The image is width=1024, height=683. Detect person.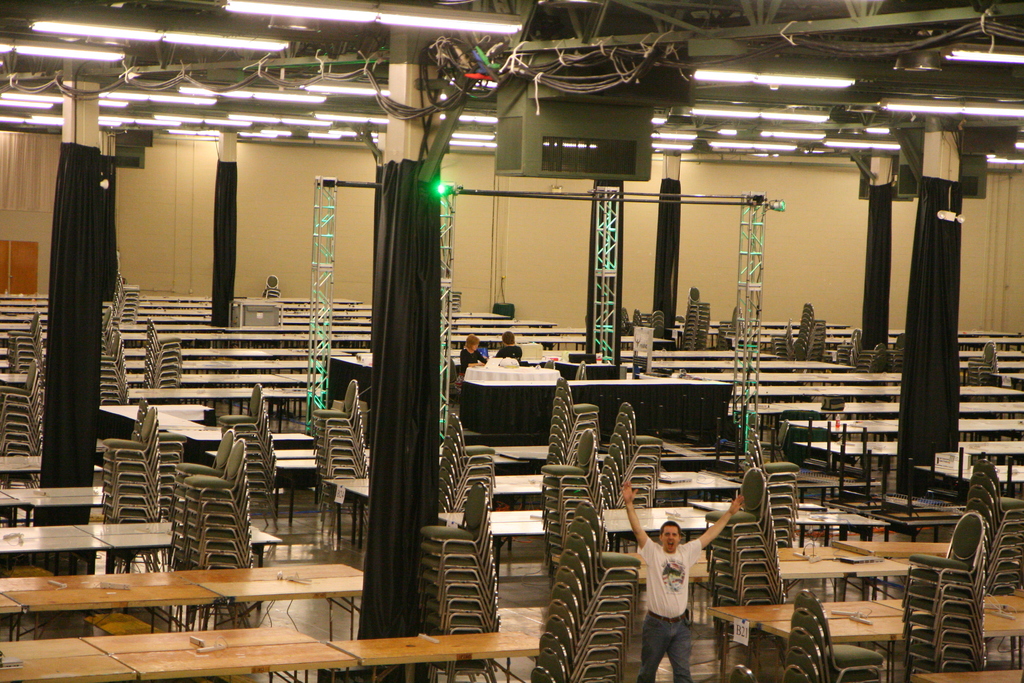
Detection: l=636, t=511, r=712, b=674.
